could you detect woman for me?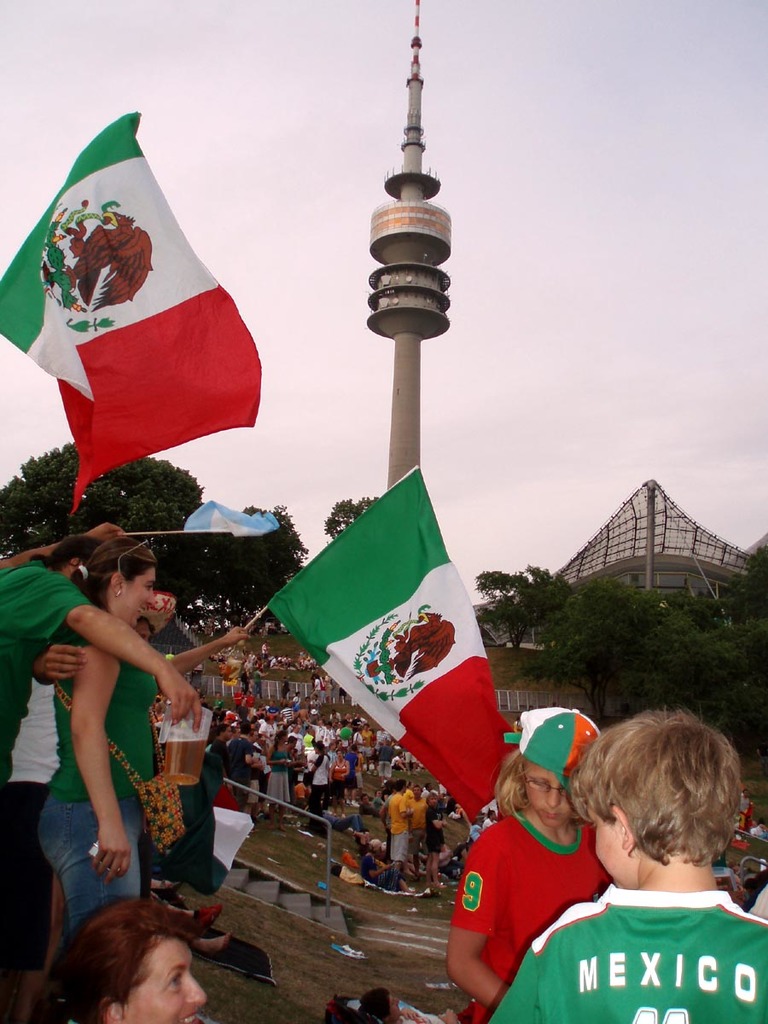
Detection result: rect(27, 906, 214, 1023).
